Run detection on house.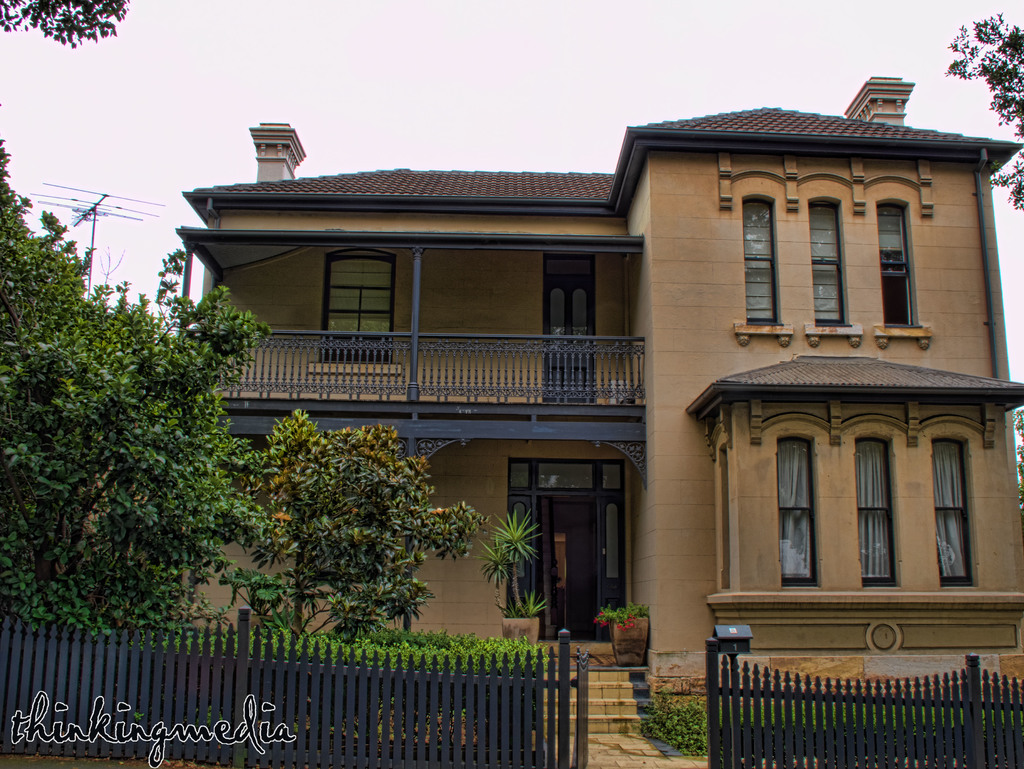
Result: [173,75,1023,754].
